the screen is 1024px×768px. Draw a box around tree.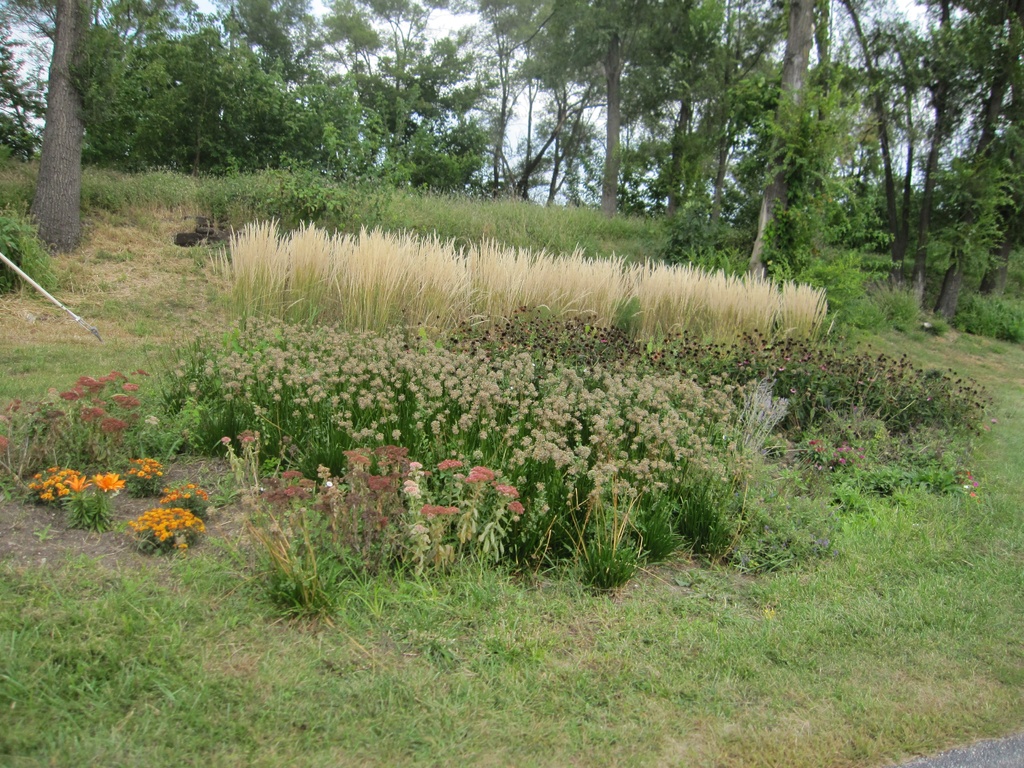
rect(747, 0, 816, 276).
